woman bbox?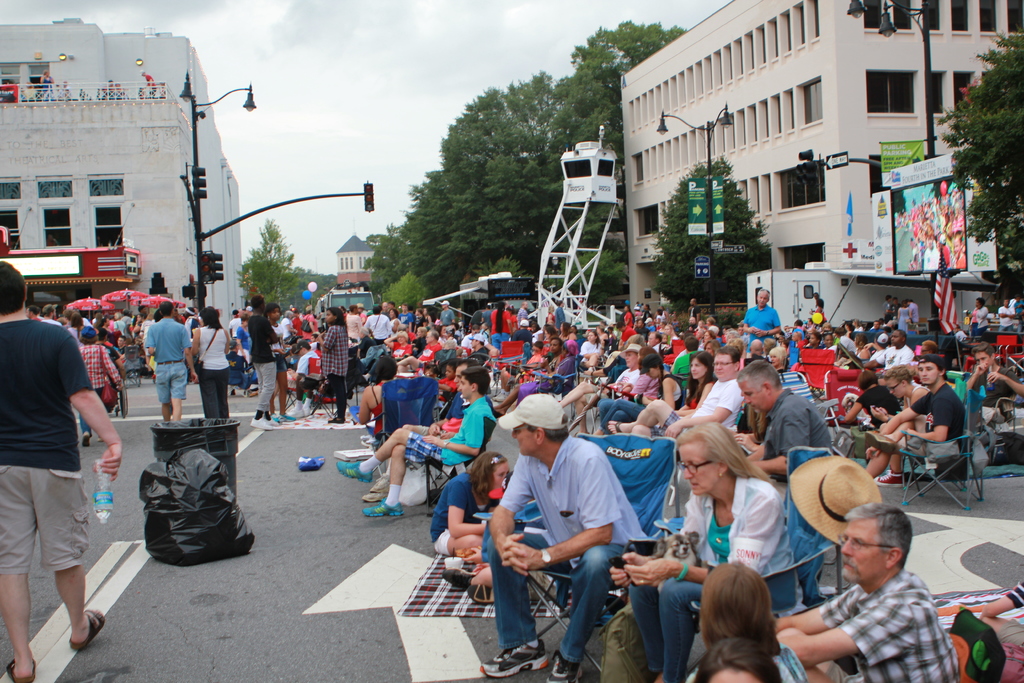
(left=703, top=329, right=719, bottom=344)
